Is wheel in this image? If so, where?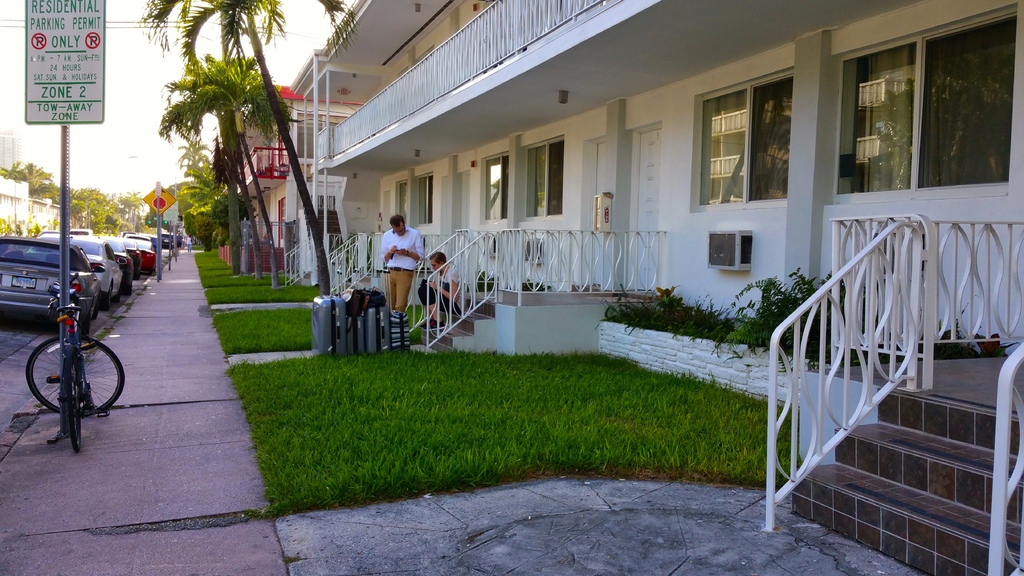
Yes, at x1=93 y1=296 x2=101 y2=319.
